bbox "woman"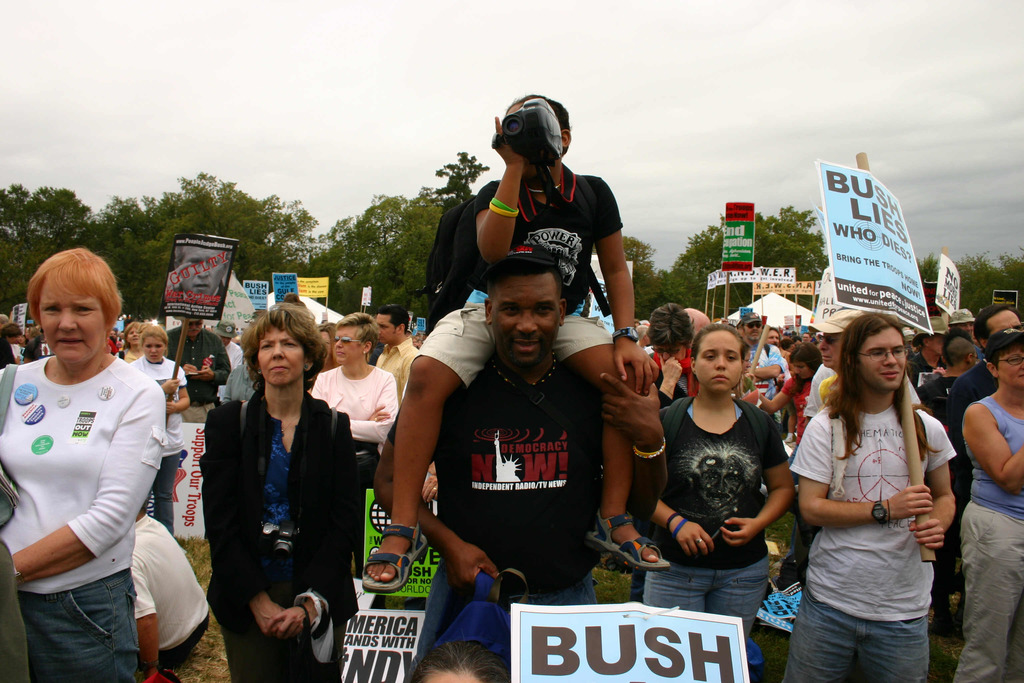
(950, 327, 1023, 682)
